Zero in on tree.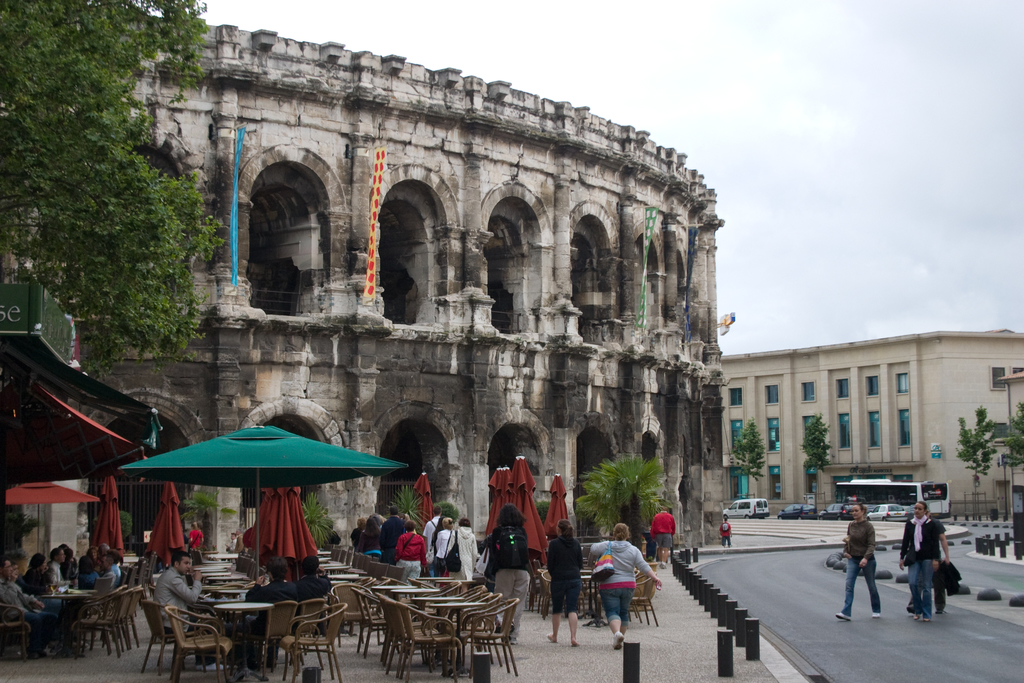
Zeroed in: Rect(586, 452, 663, 563).
